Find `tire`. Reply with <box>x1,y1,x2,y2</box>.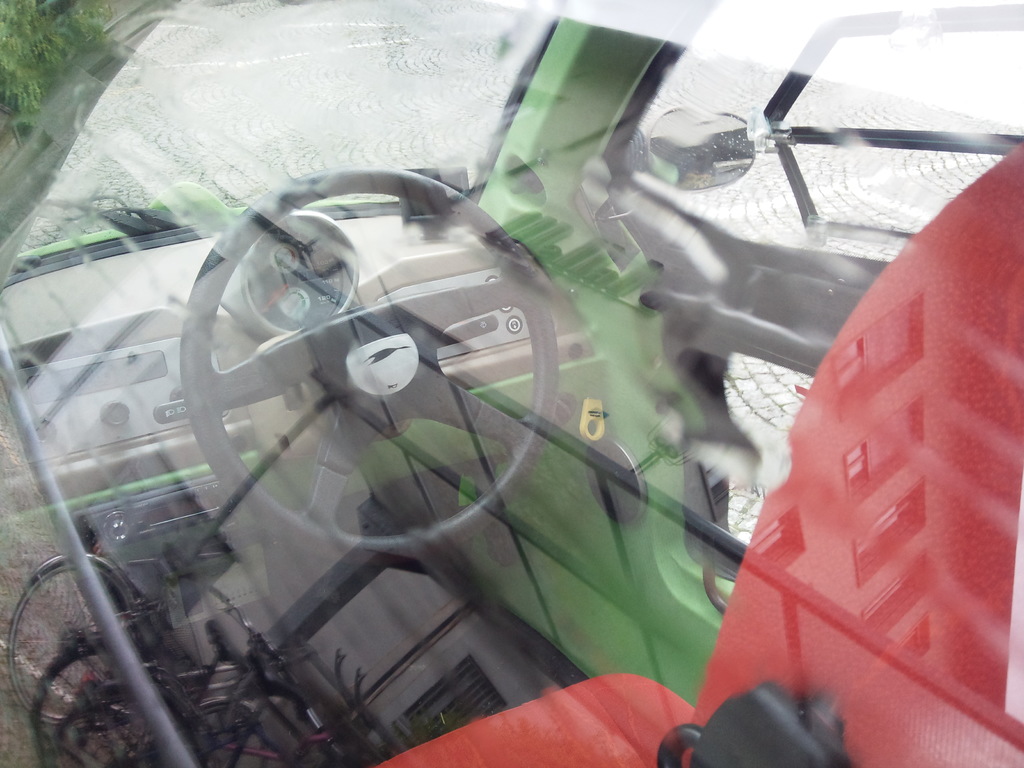
<box>7,554,147,724</box>.
